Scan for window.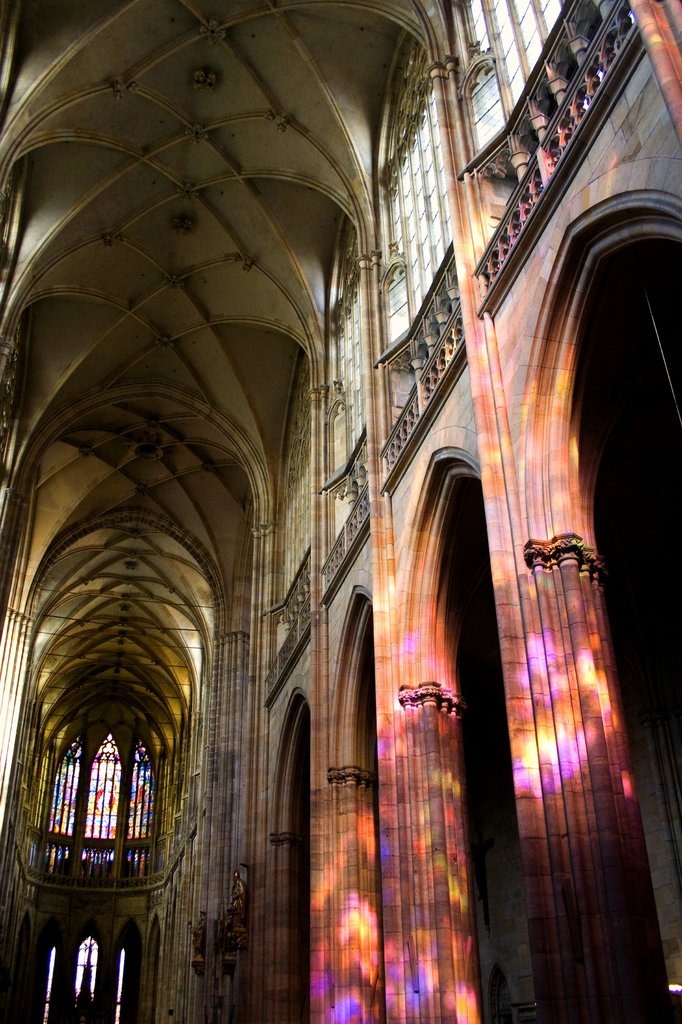
Scan result: <box>65,928,95,1023</box>.
